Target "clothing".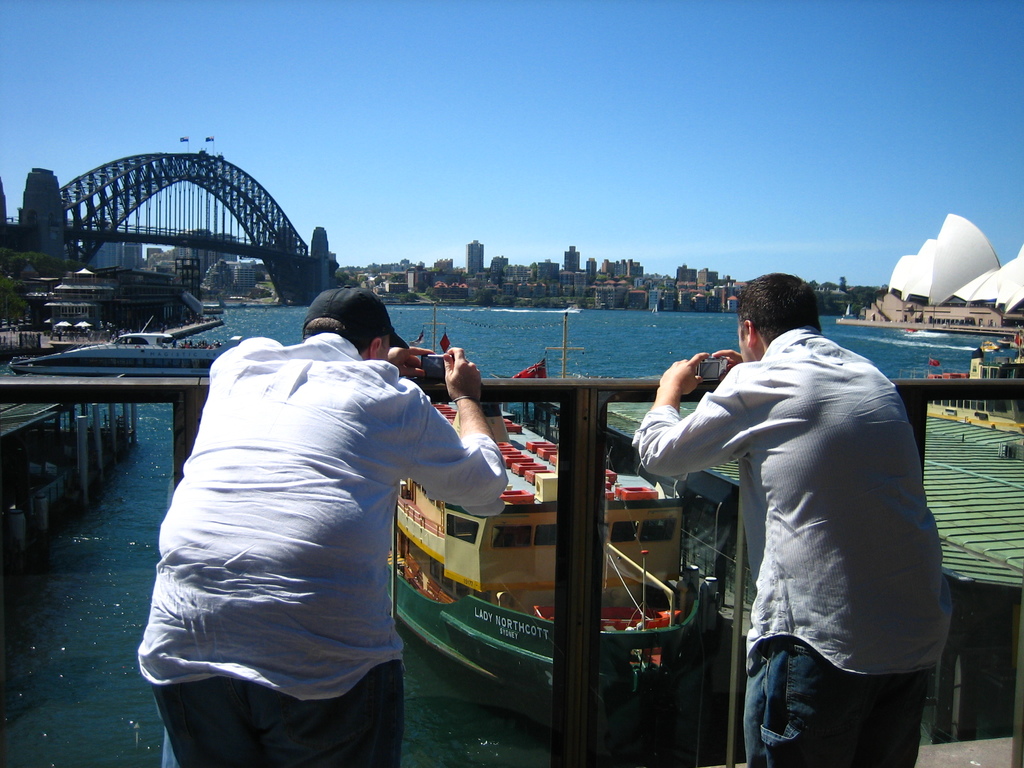
Target region: locate(169, 262, 484, 767).
